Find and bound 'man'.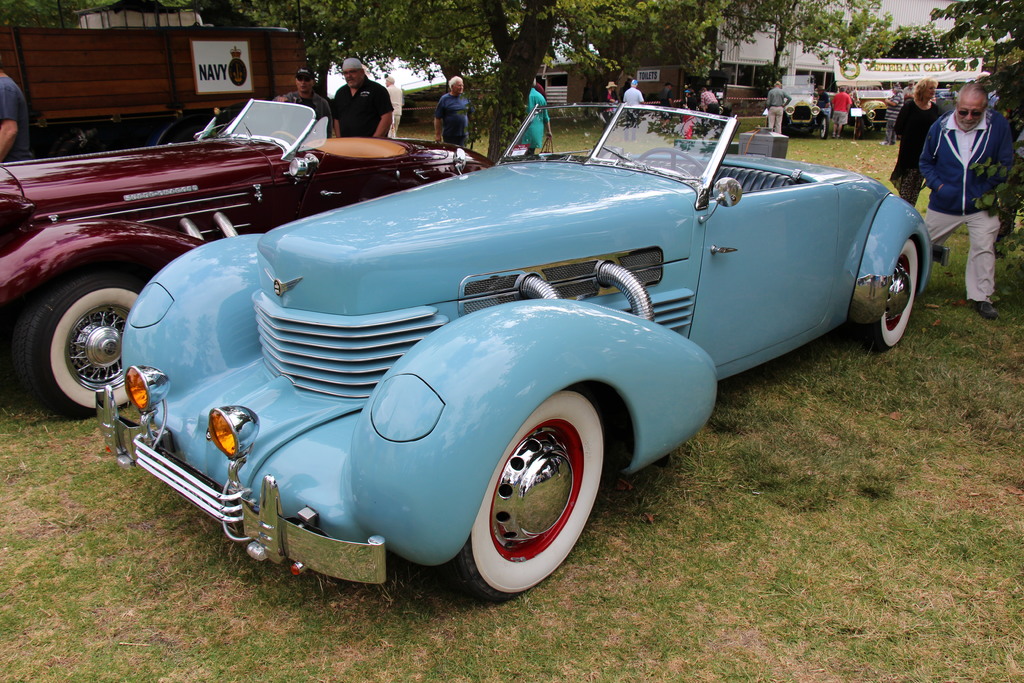
Bound: <region>827, 83, 850, 140</region>.
